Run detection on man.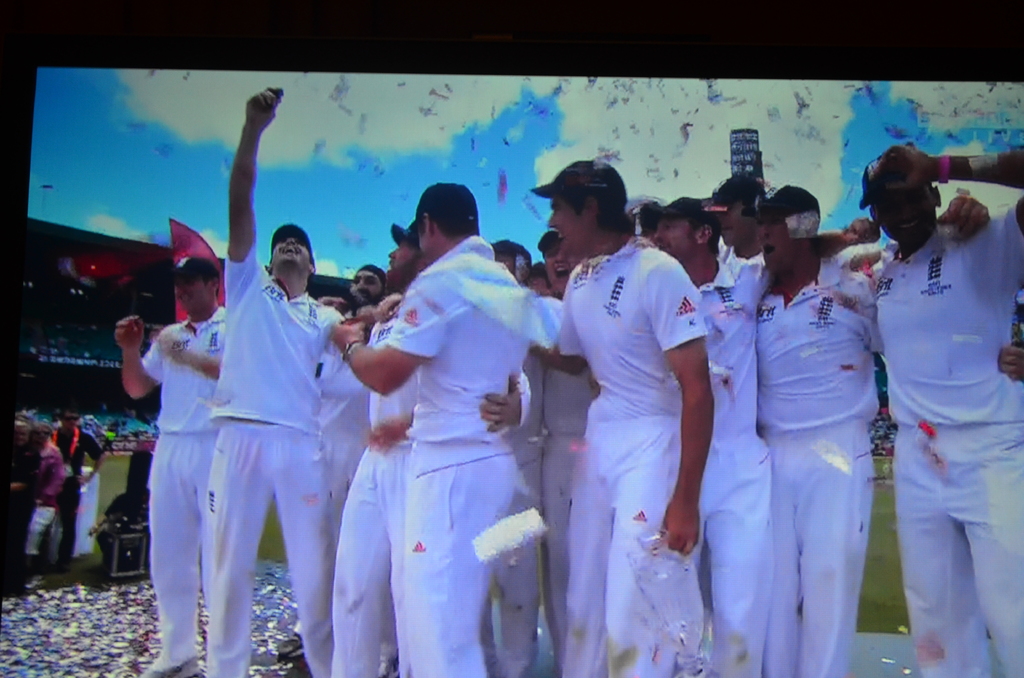
Result: bbox=(332, 219, 530, 677).
